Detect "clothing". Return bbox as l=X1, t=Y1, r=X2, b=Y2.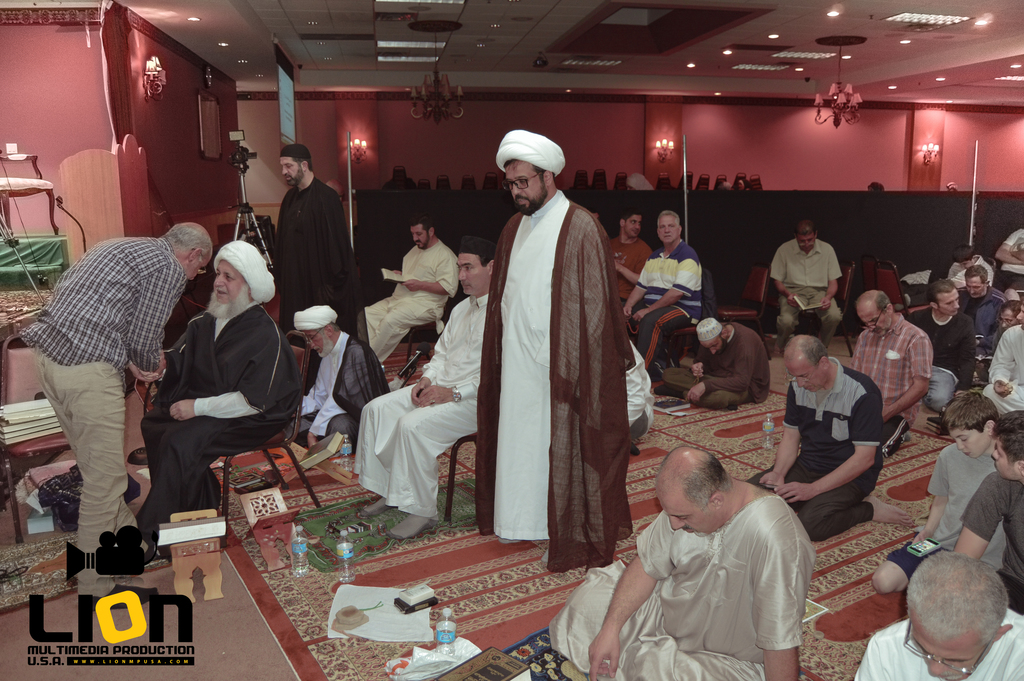
l=853, t=311, r=936, b=461.
